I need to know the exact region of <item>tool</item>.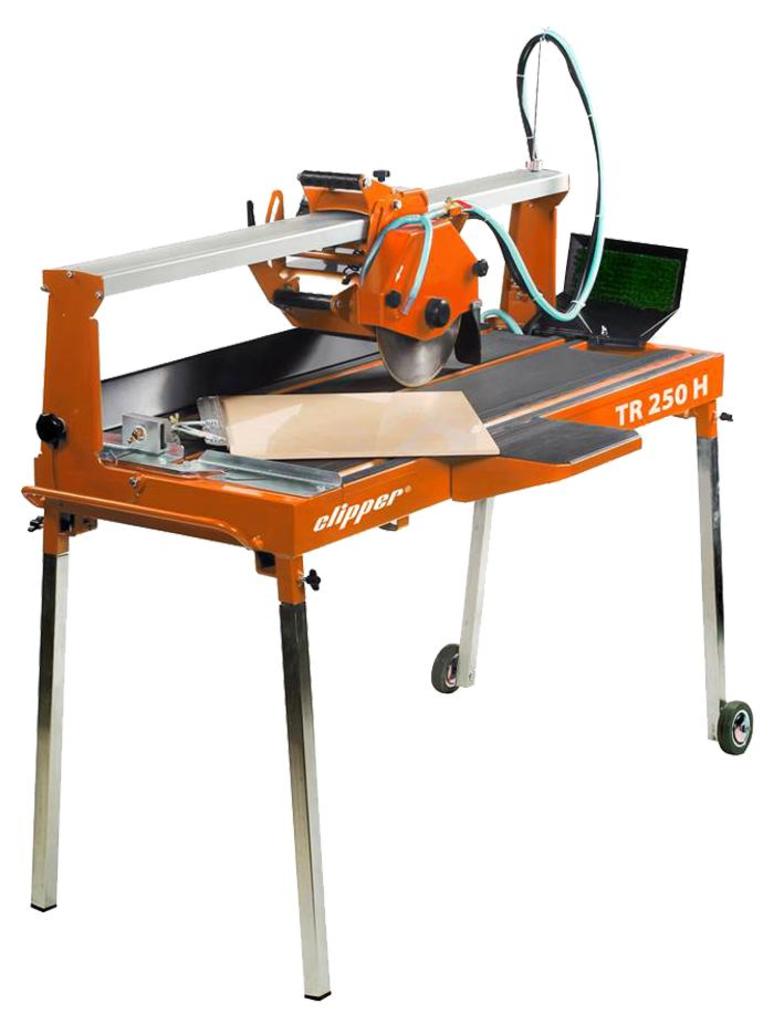
Region: (8, 42, 731, 985).
